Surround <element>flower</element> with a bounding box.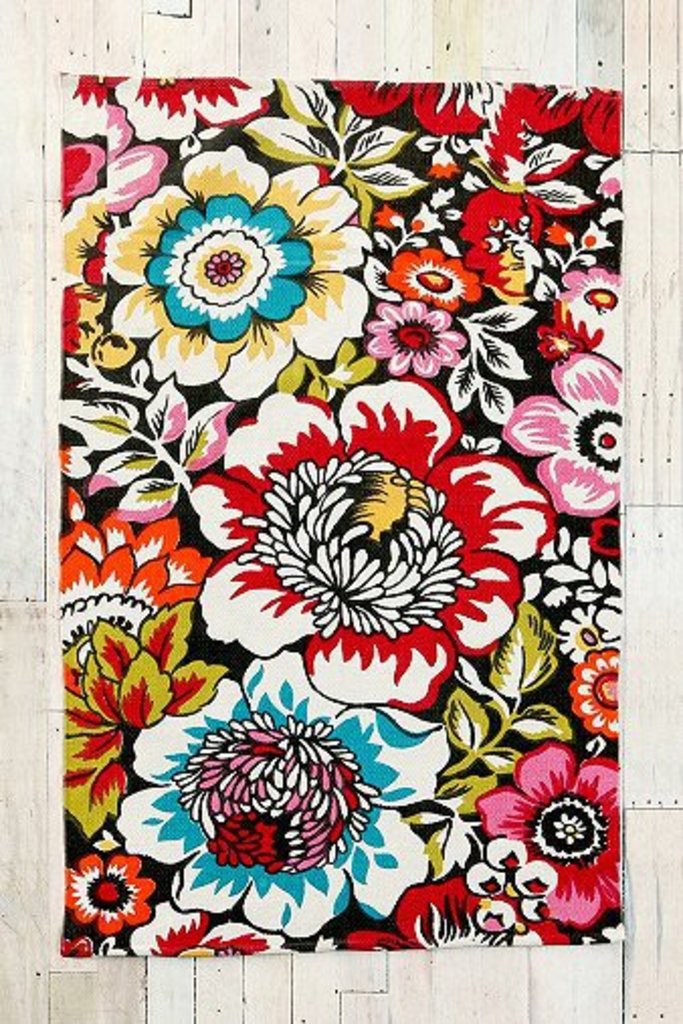
detection(406, 202, 445, 232).
